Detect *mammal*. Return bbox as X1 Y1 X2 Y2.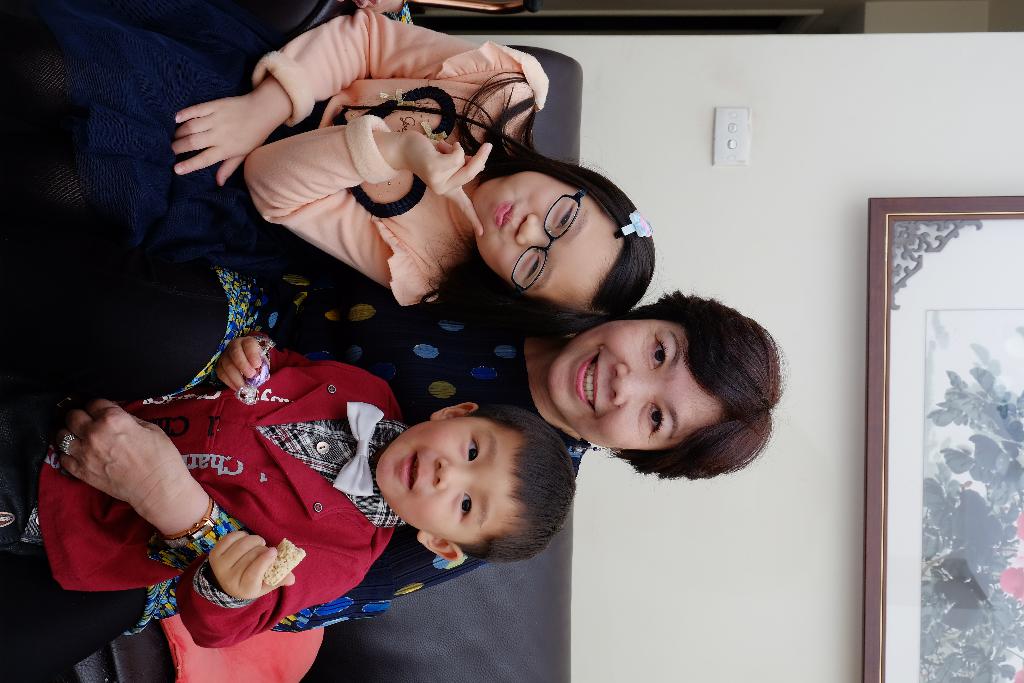
0 273 783 682.
